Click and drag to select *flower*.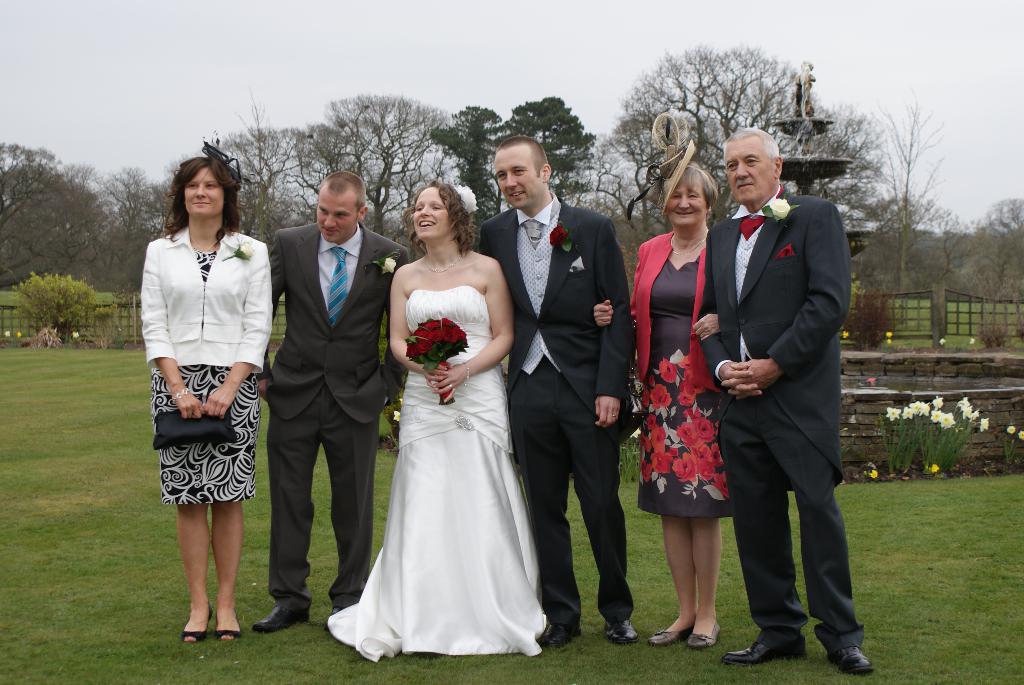
Selection: (left=1009, top=425, right=1014, bottom=432).
